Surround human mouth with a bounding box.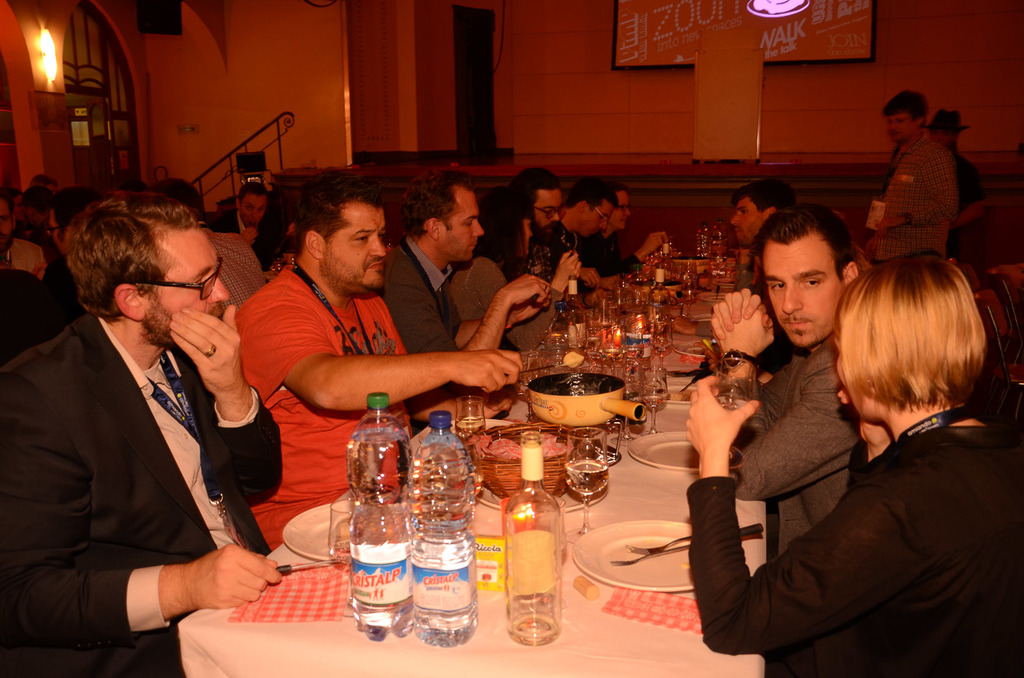
x1=783 y1=323 x2=808 y2=327.
